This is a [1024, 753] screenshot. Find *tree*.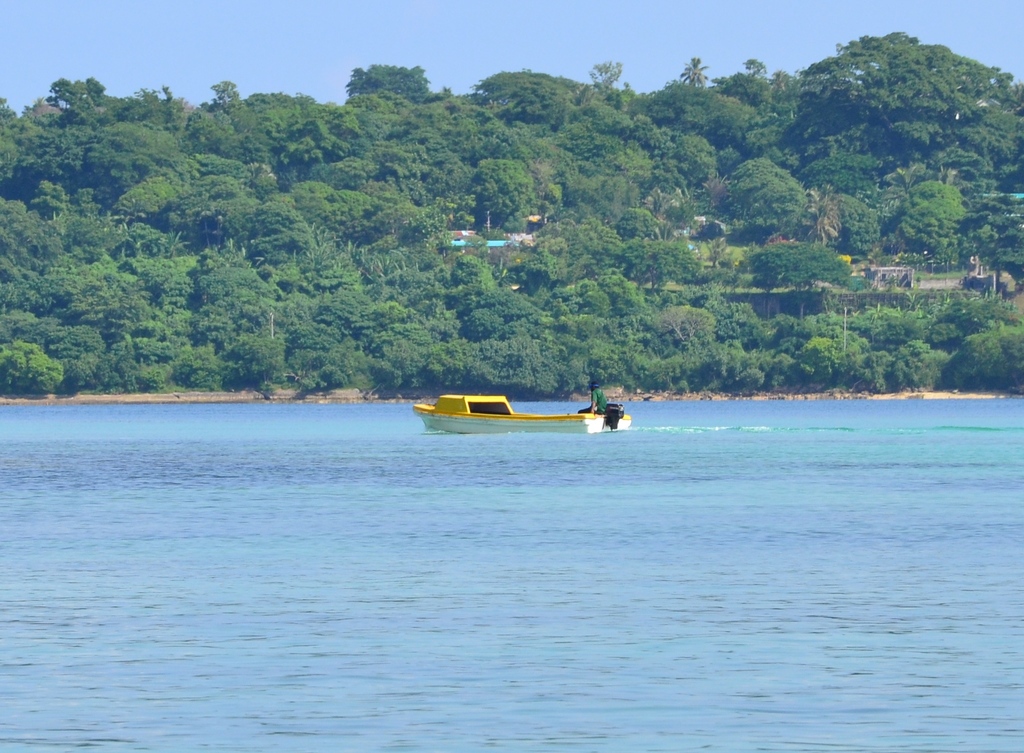
Bounding box: (left=284, top=179, right=346, bottom=240).
